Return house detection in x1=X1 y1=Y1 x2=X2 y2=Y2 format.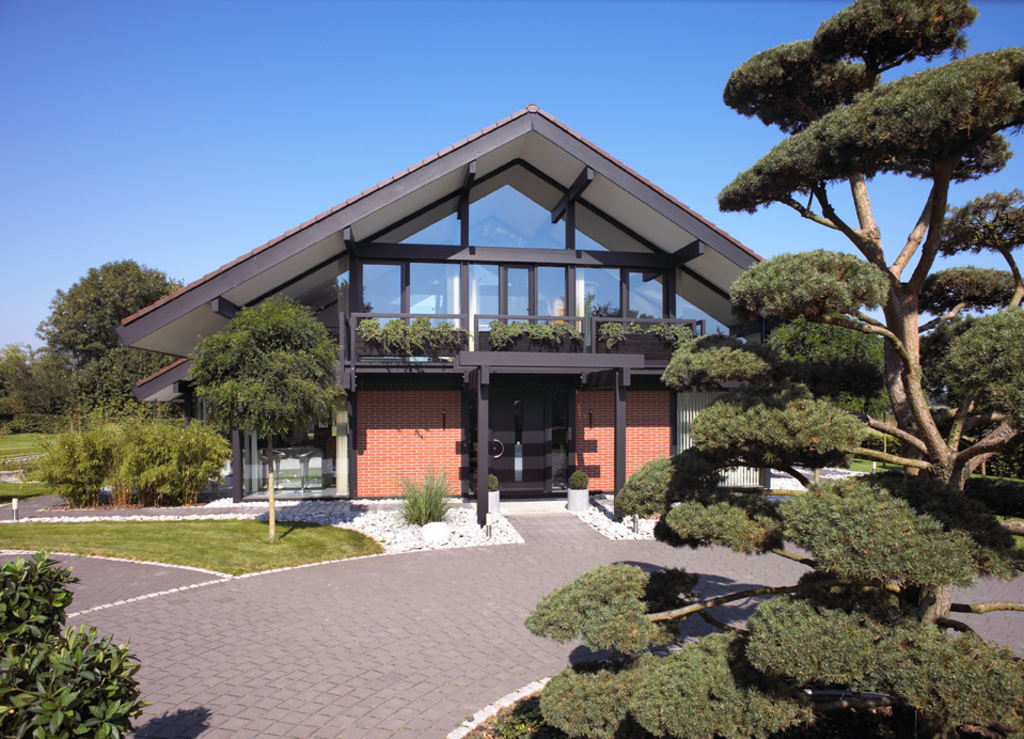
x1=114 y1=100 x2=889 y2=523.
